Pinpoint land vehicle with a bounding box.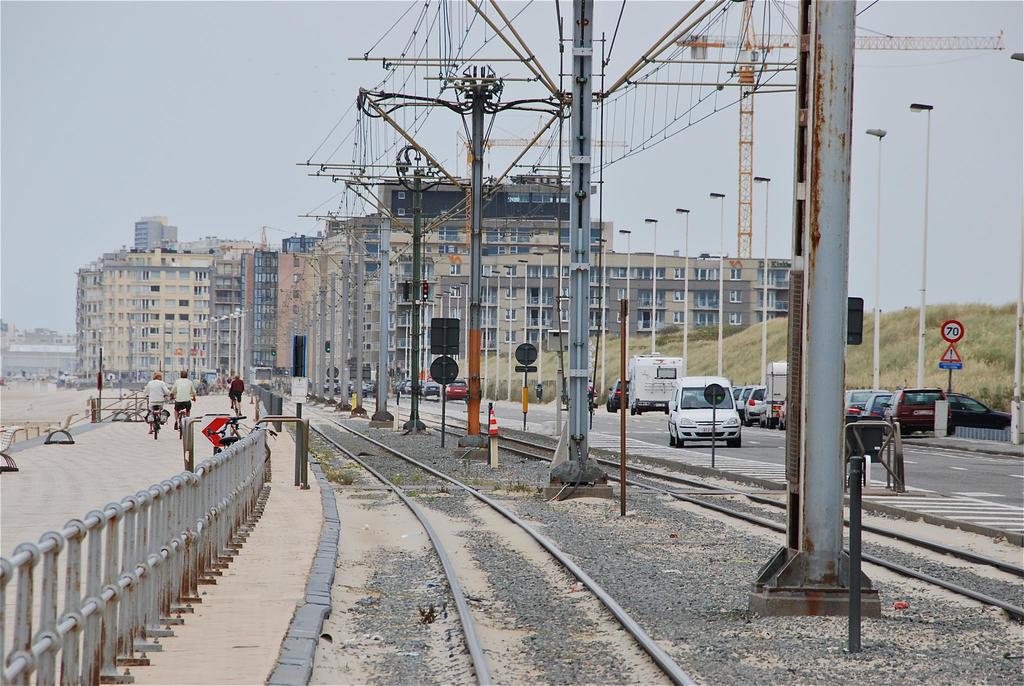
[633,354,683,412].
